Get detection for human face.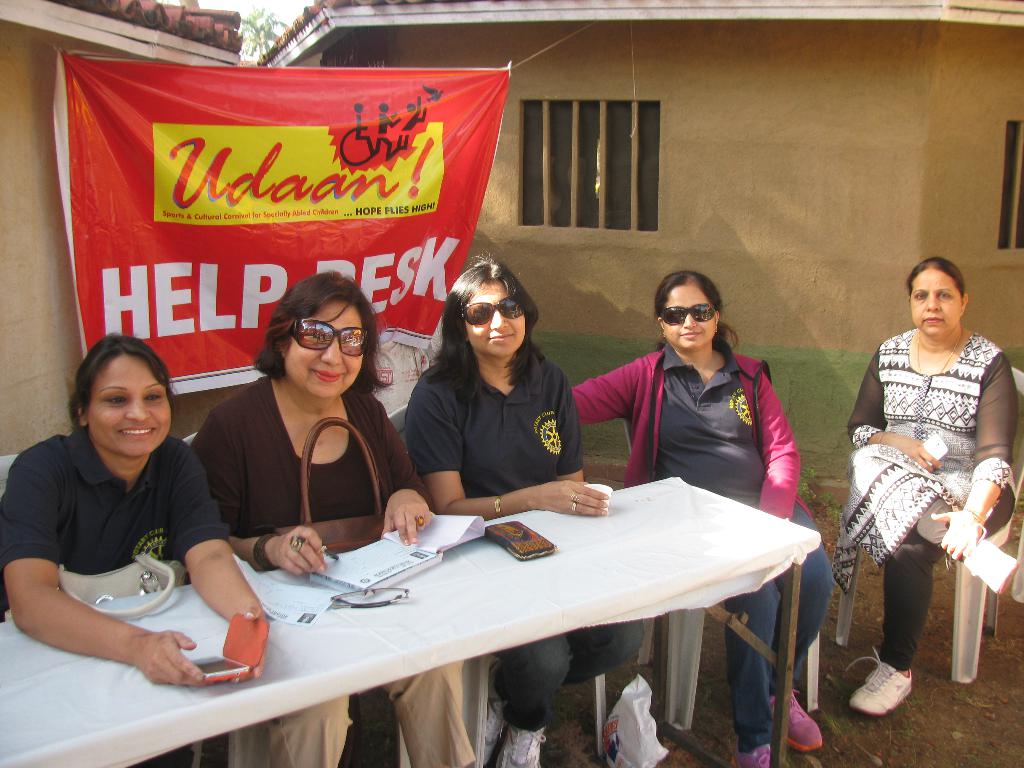
Detection: bbox=(913, 273, 959, 336).
